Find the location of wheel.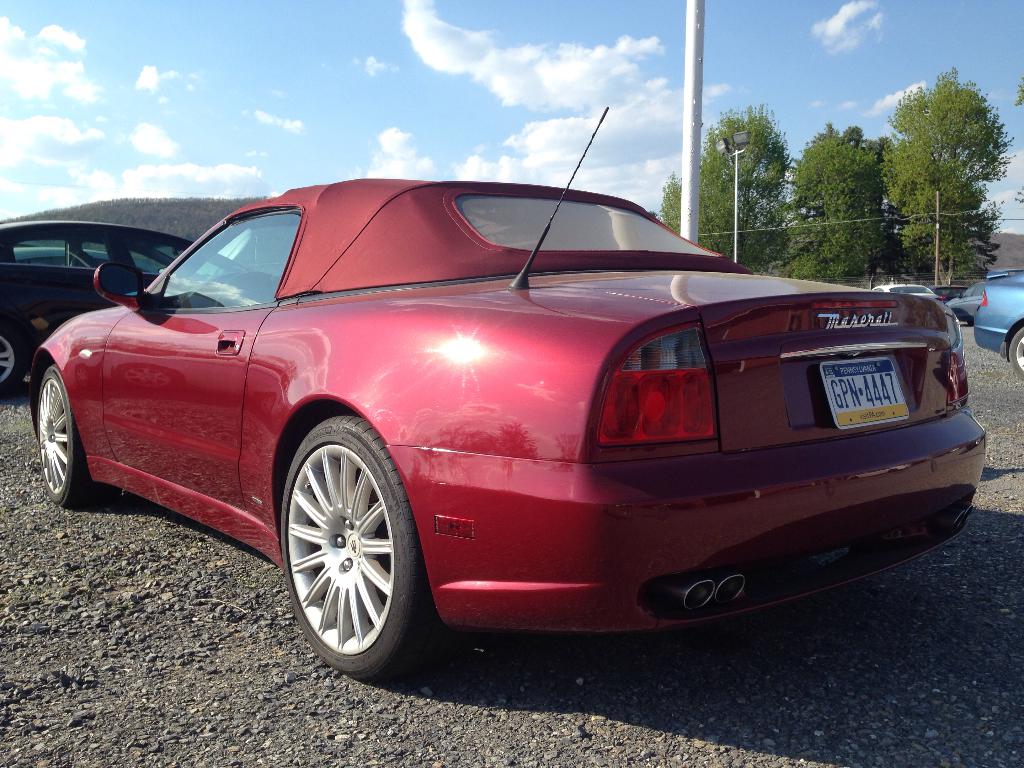
Location: l=268, t=416, r=410, b=673.
